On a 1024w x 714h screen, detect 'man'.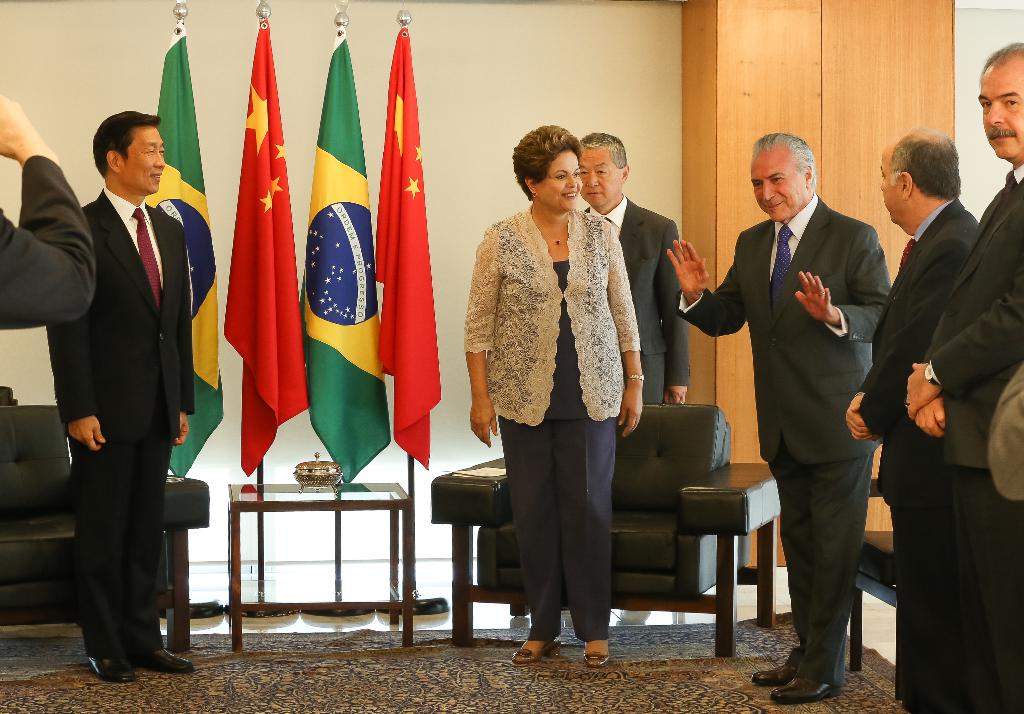
{"left": 701, "top": 108, "right": 899, "bottom": 679}.
